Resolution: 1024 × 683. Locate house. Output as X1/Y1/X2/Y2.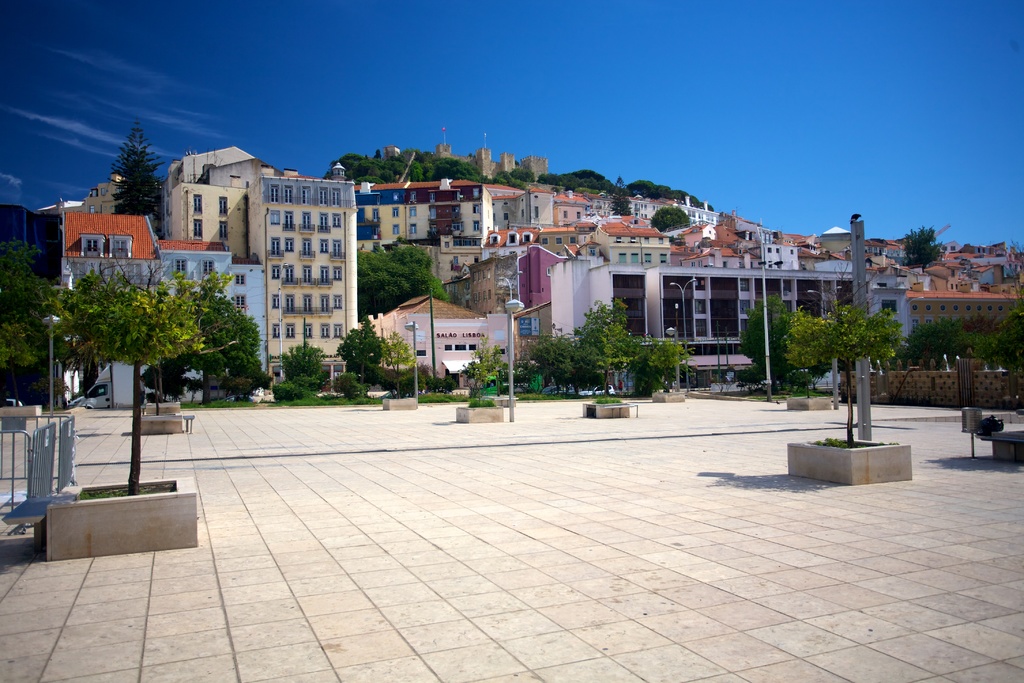
673/193/724/229.
